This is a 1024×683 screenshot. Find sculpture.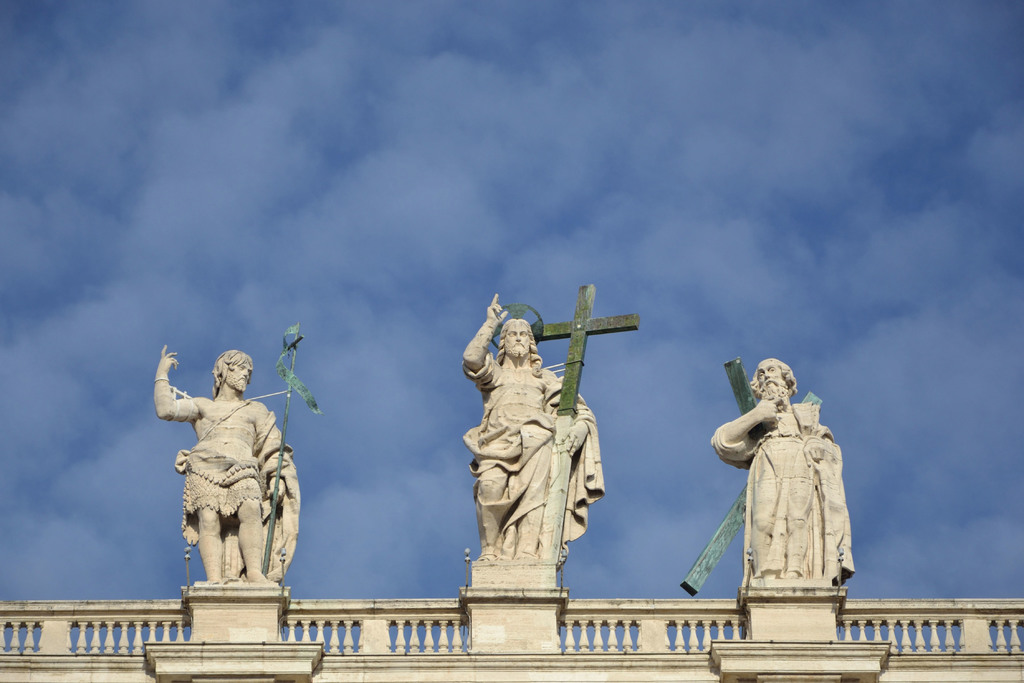
Bounding box: 454/283/641/570.
